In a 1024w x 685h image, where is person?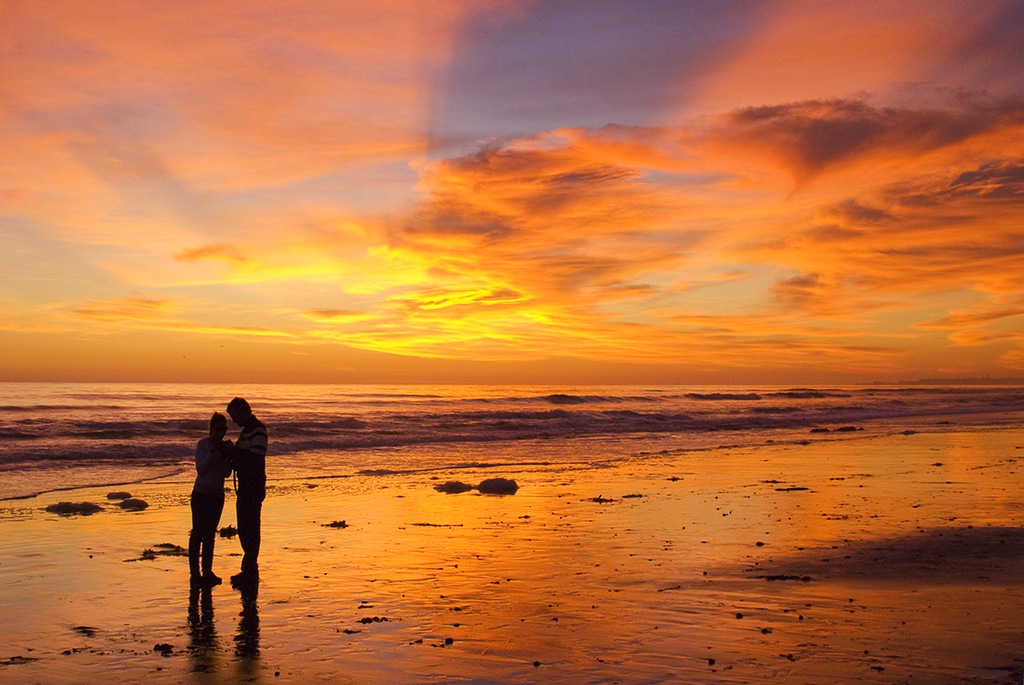
Rect(224, 395, 266, 585).
